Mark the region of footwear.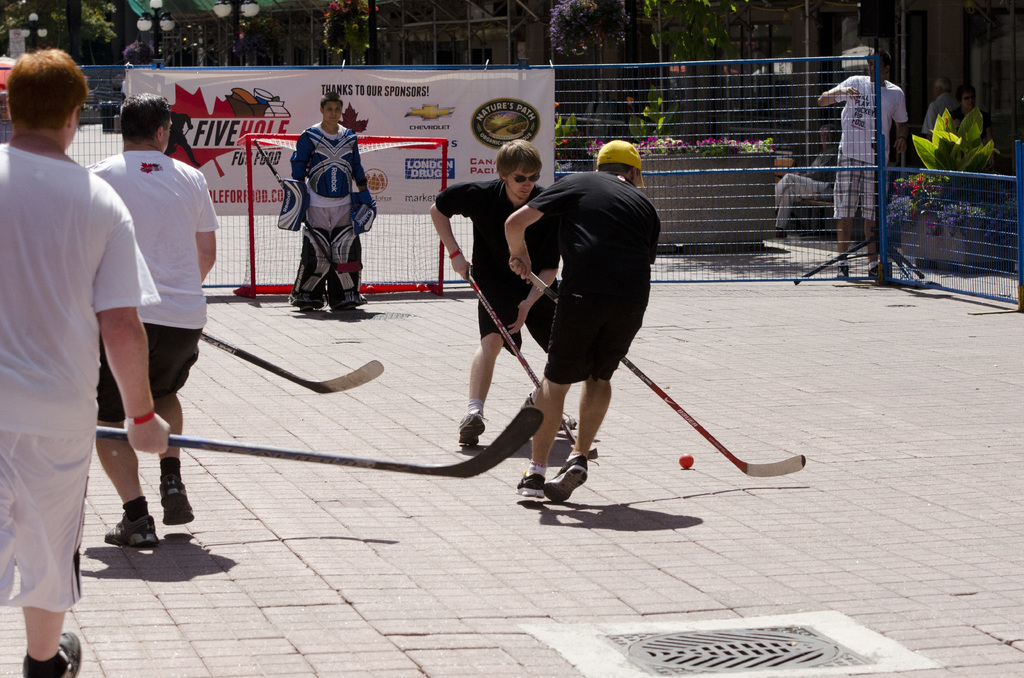
Region: {"x1": 169, "y1": 460, "x2": 194, "y2": 525}.
